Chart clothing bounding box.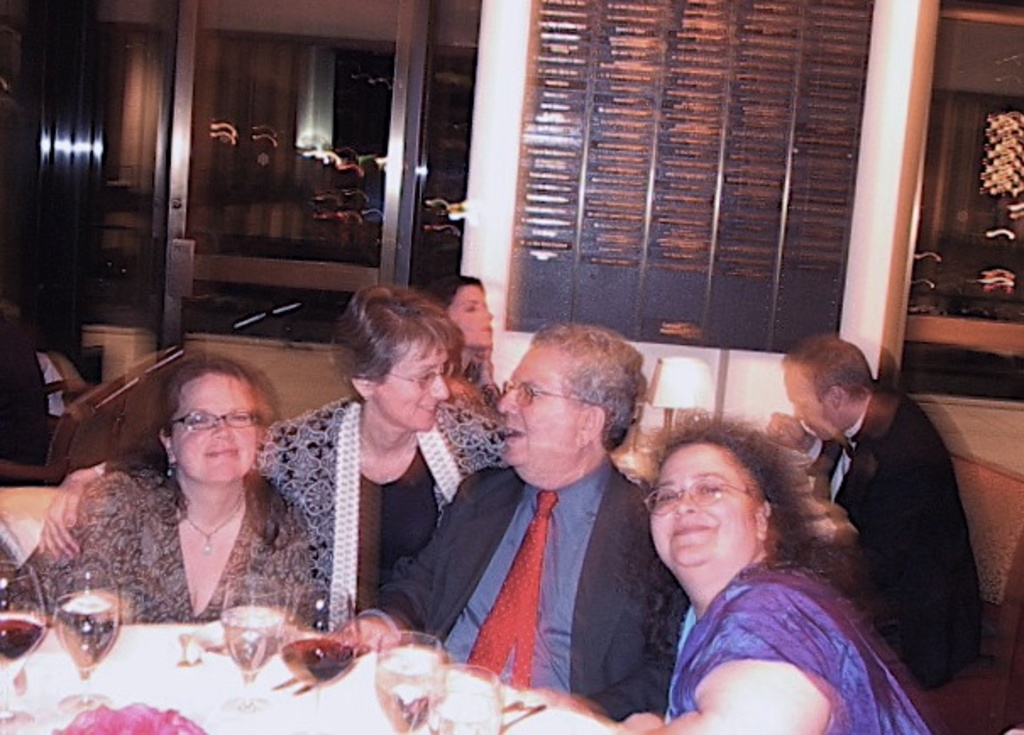
Charted: x1=46 y1=449 x2=337 y2=659.
